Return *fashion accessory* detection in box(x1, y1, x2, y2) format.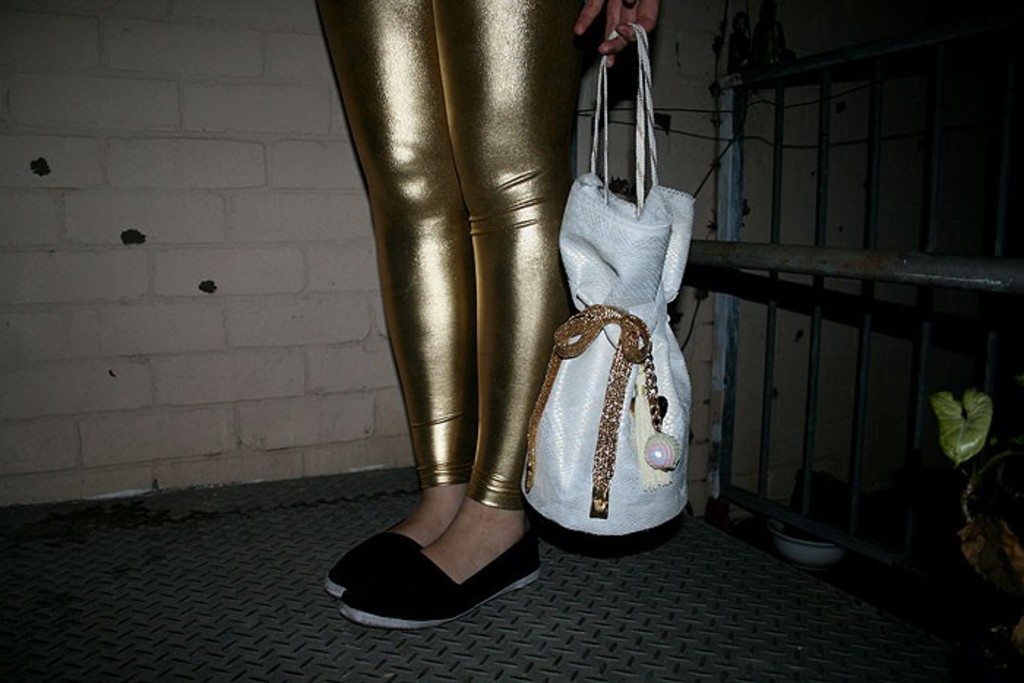
box(338, 527, 546, 629).
